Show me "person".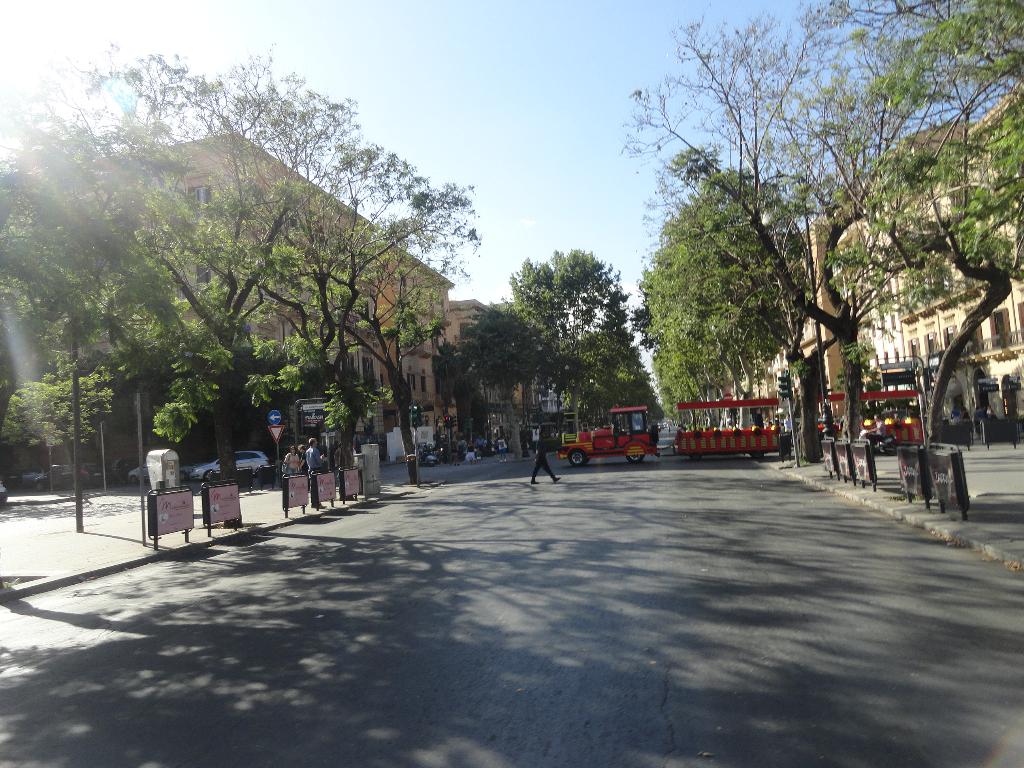
"person" is here: 277 448 303 480.
